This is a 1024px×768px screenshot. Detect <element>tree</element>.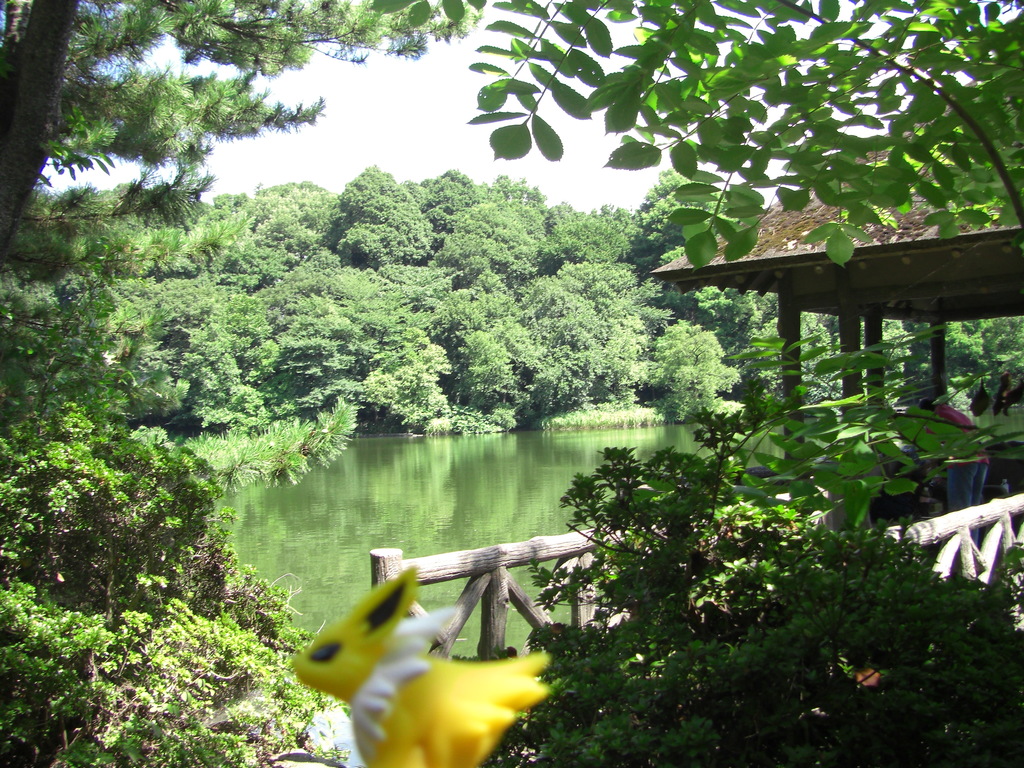
(x1=465, y1=0, x2=1023, y2=260).
